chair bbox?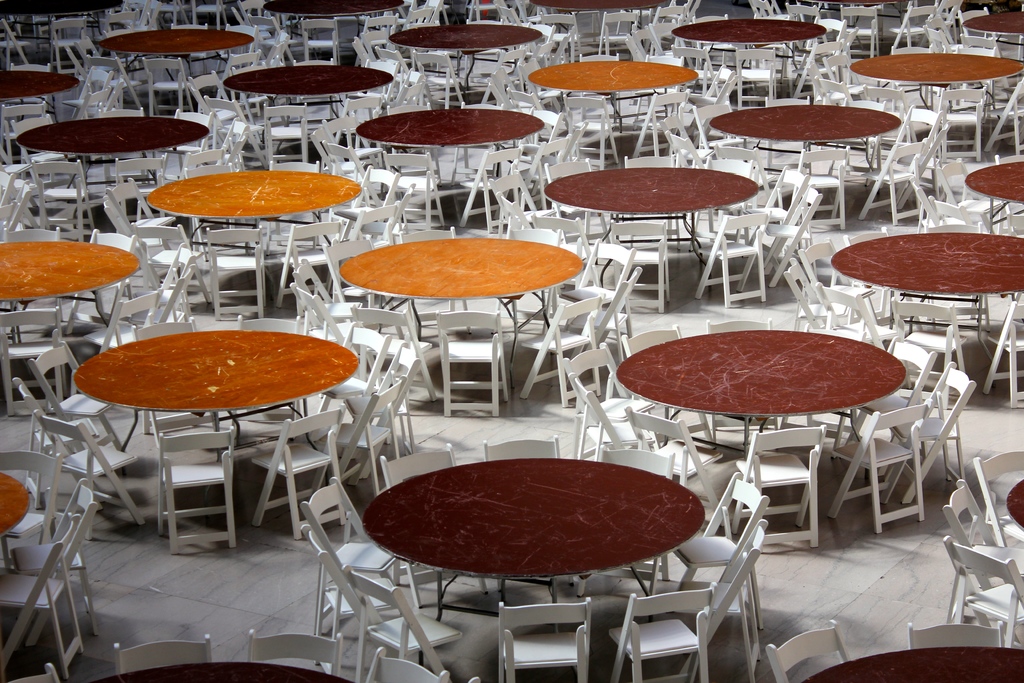
BBox(943, 475, 1023, 626)
